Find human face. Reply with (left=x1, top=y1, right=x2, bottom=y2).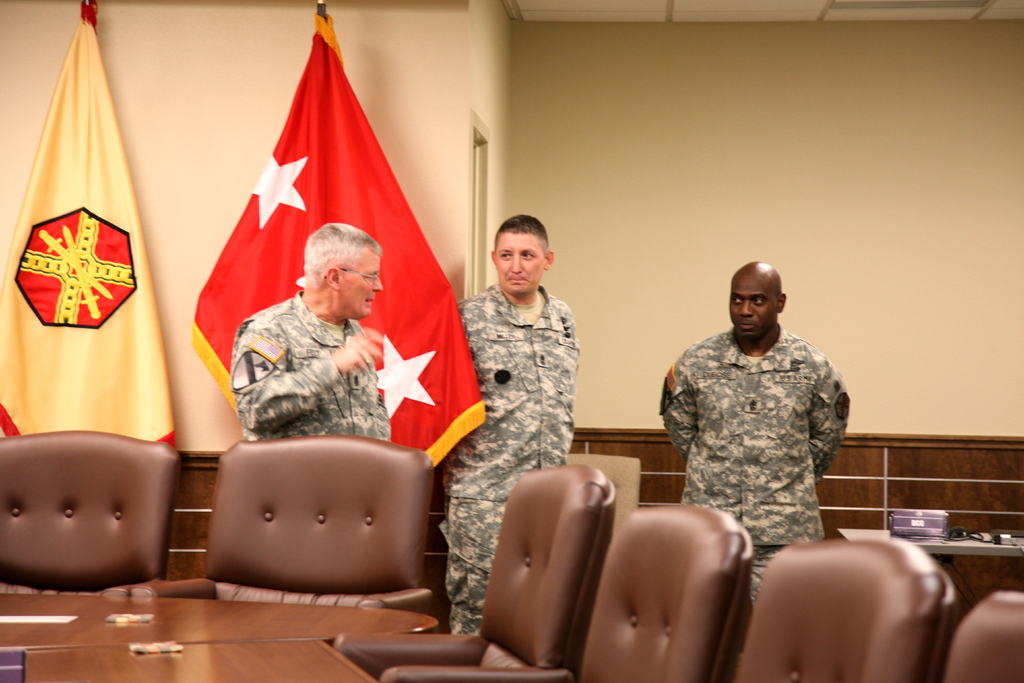
(left=493, top=231, right=543, bottom=296).
